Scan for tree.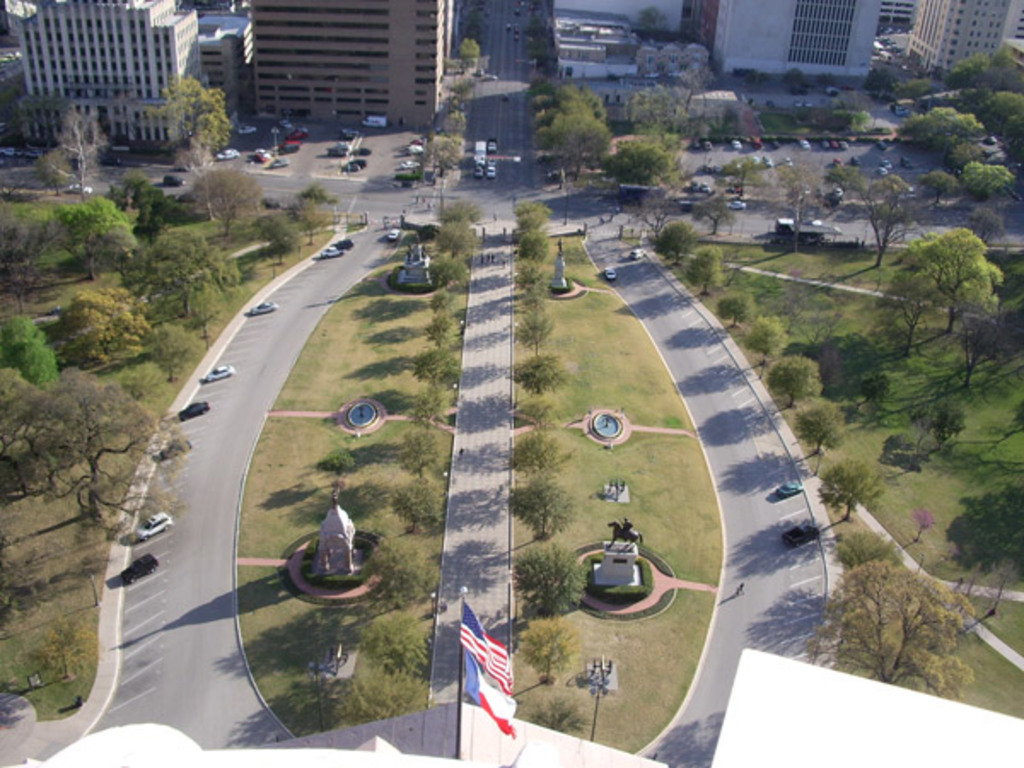
Scan result: (444, 205, 483, 230).
